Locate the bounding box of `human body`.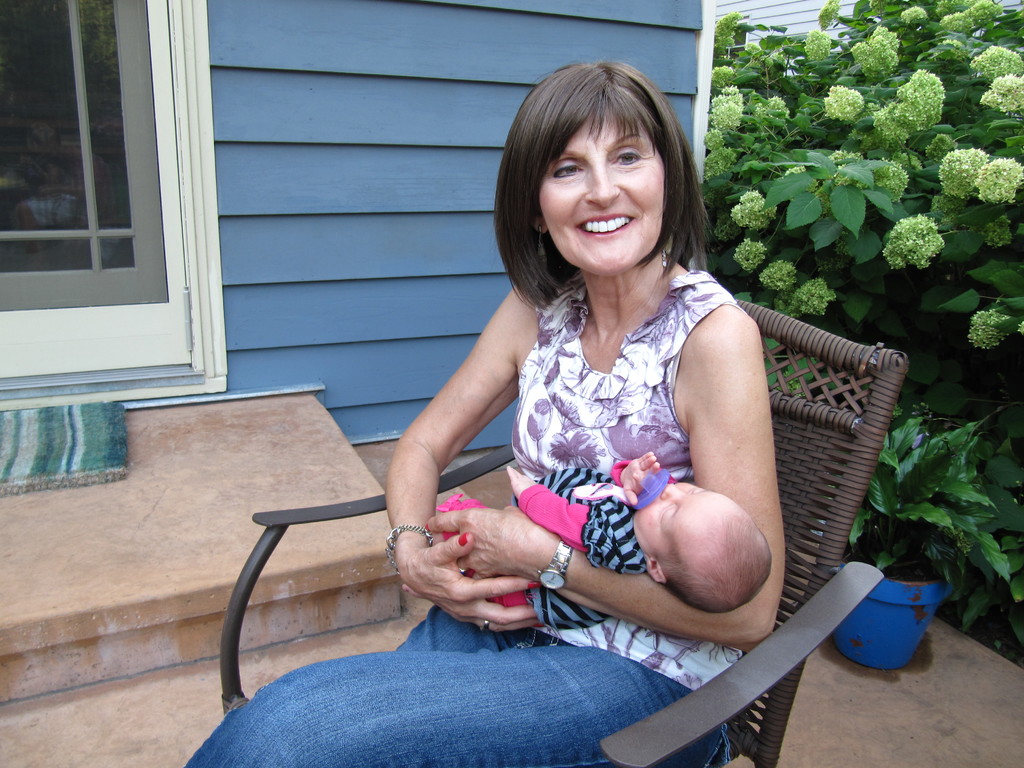
Bounding box: Rect(190, 52, 783, 767).
